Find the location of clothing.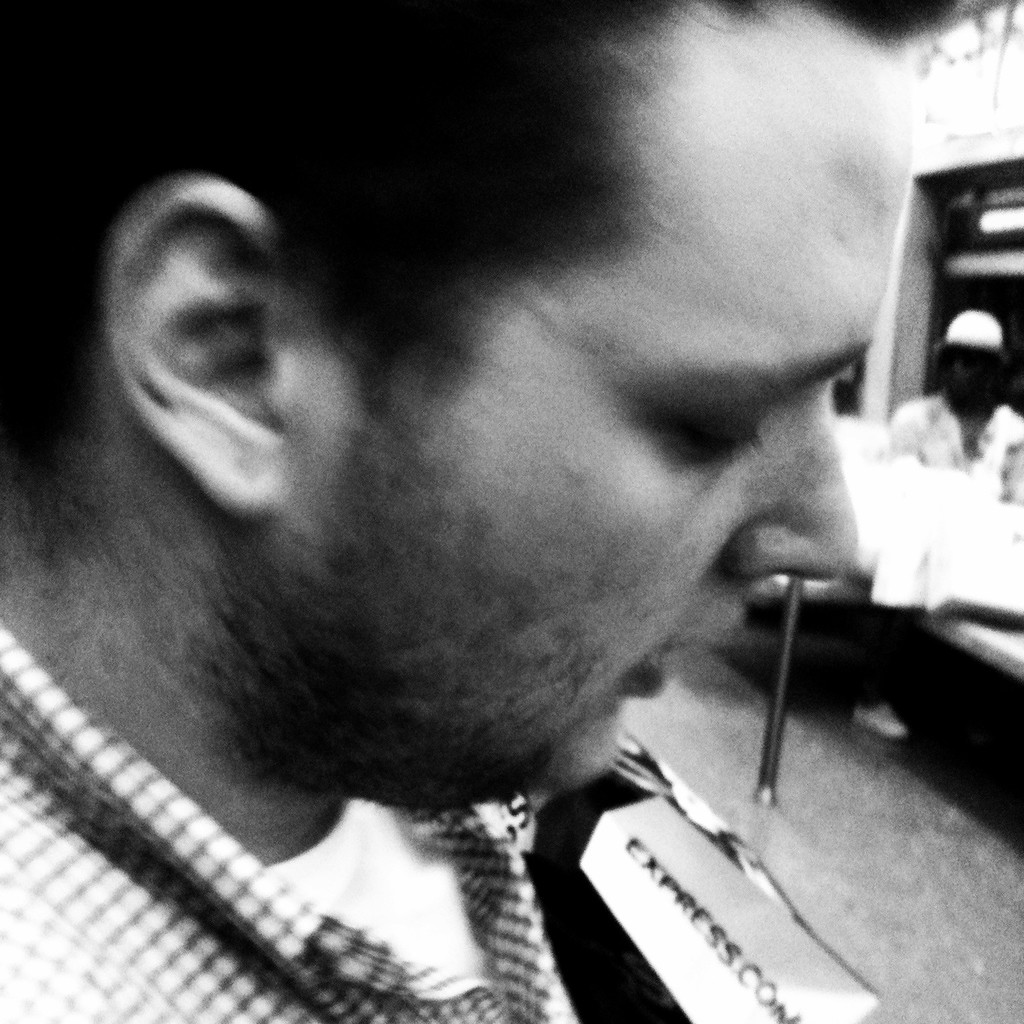
Location: <box>884,392,1021,506</box>.
